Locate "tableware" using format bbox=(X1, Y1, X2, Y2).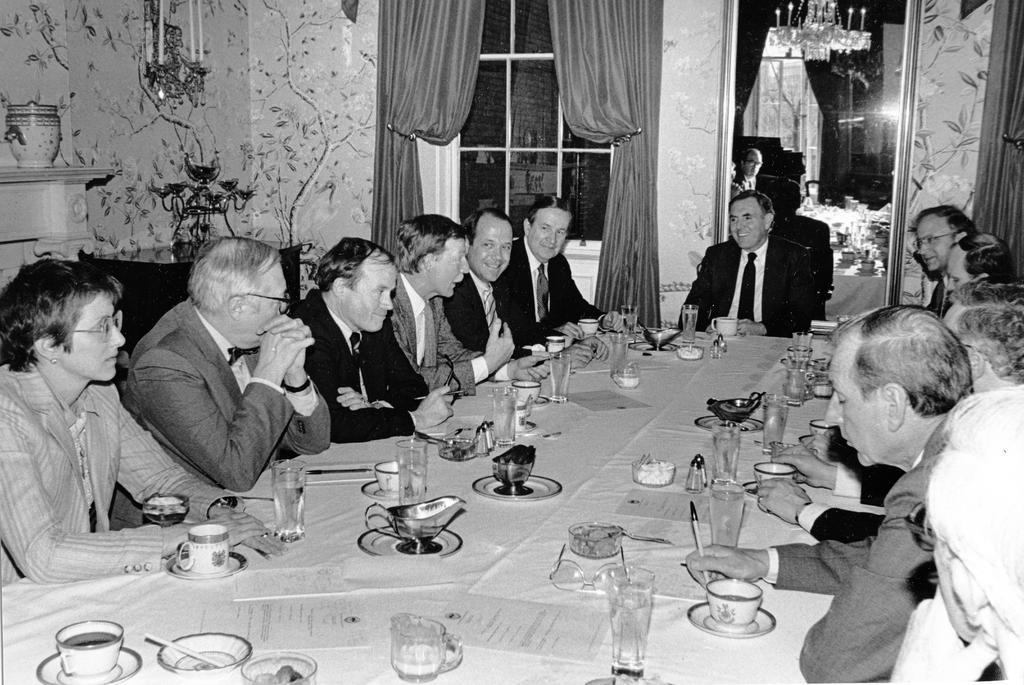
bbox=(573, 316, 600, 336).
